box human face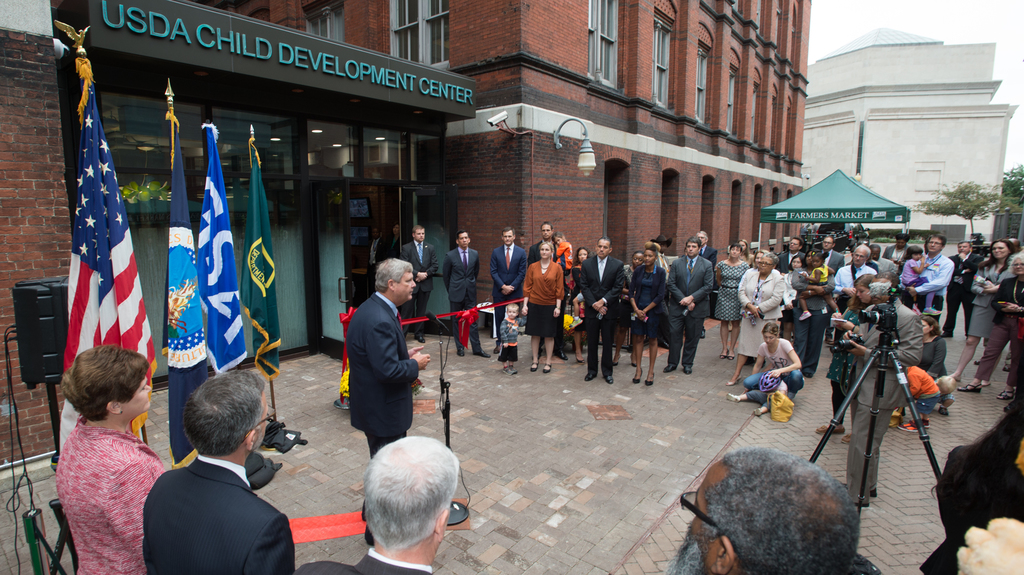
left=457, top=232, right=468, bottom=249
